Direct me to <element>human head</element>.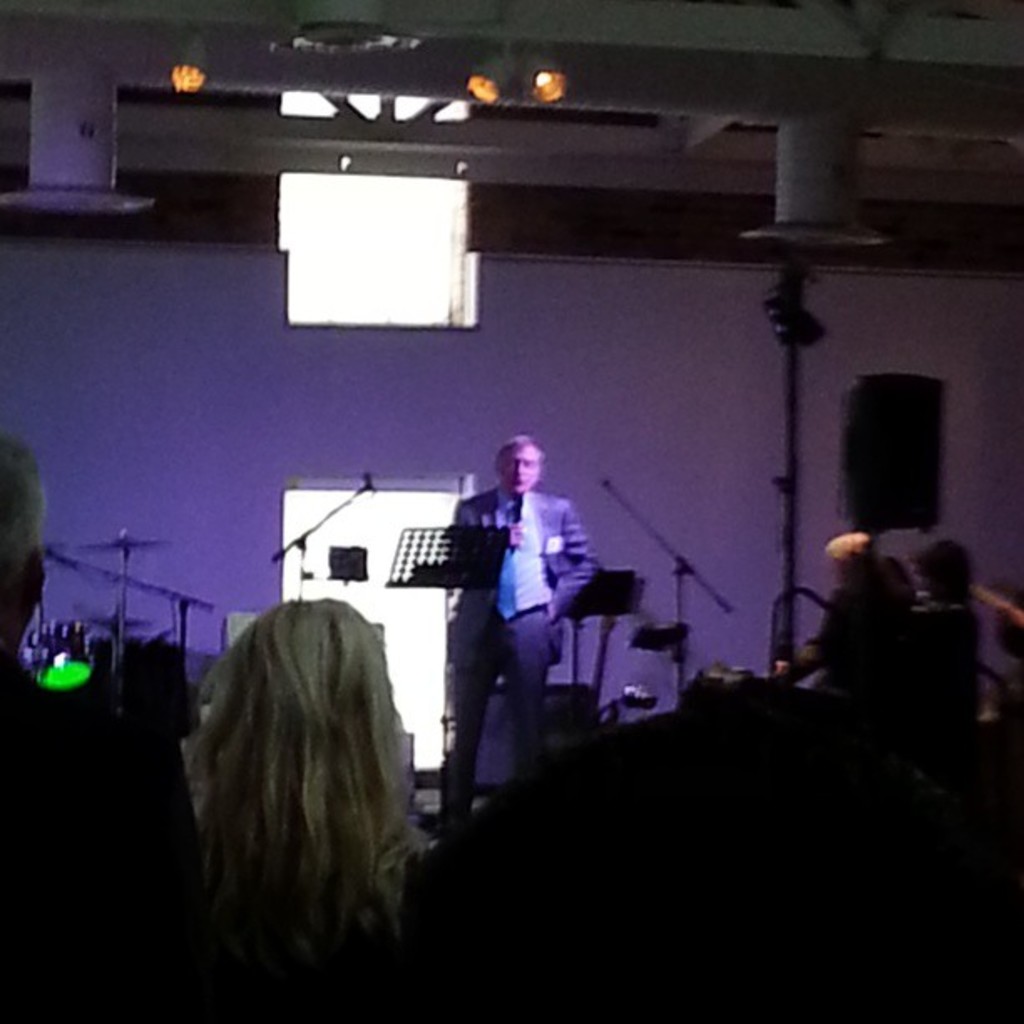
Direction: crop(910, 535, 975, 606).
